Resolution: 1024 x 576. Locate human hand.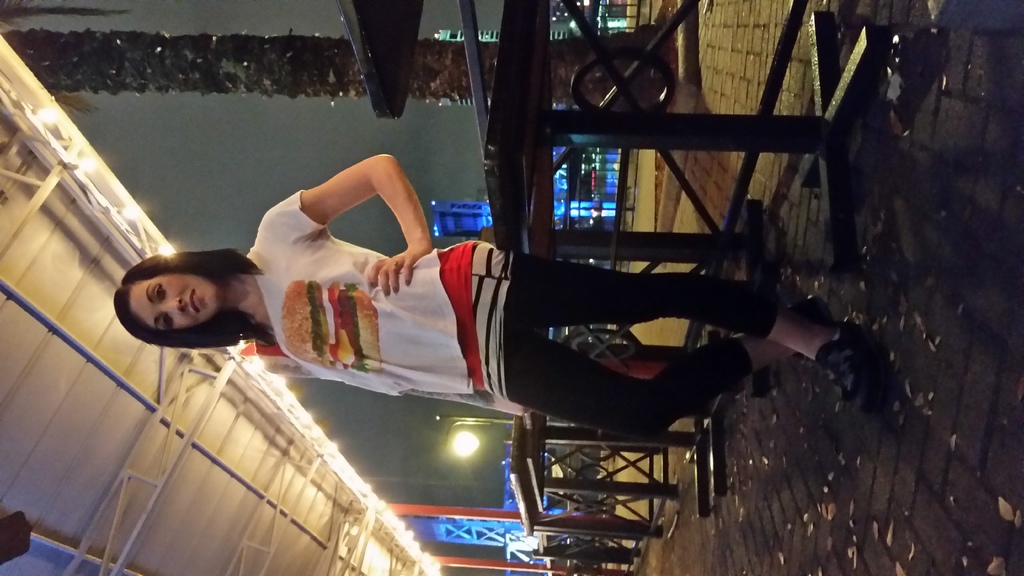
(left=351, top=231, right=424, bottom=294).
